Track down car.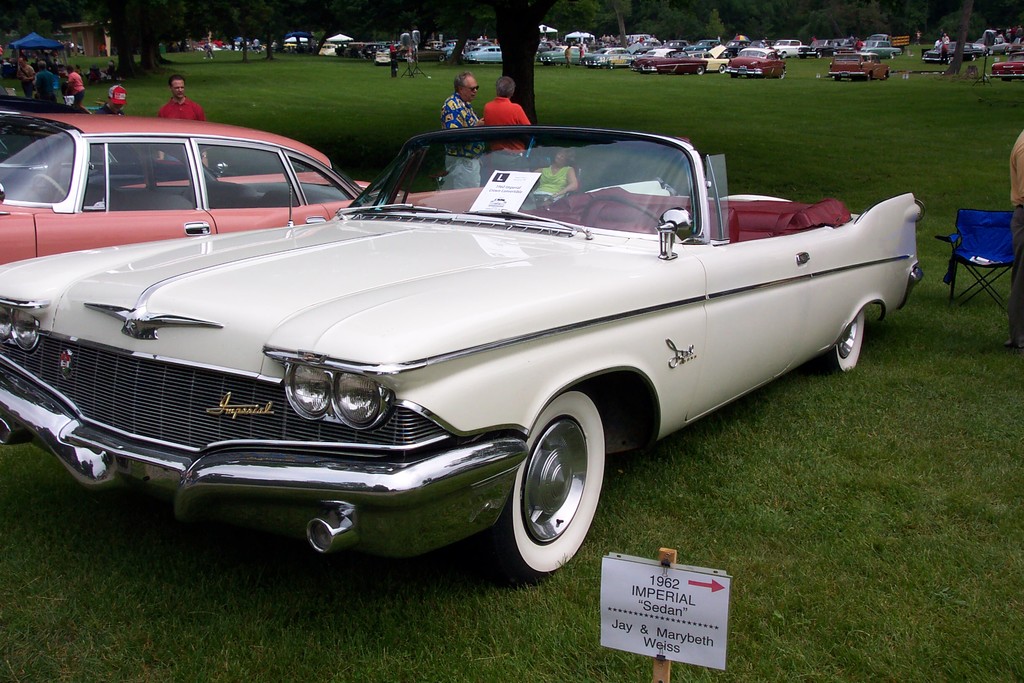
Tracked to [1007,29,1023,53].
